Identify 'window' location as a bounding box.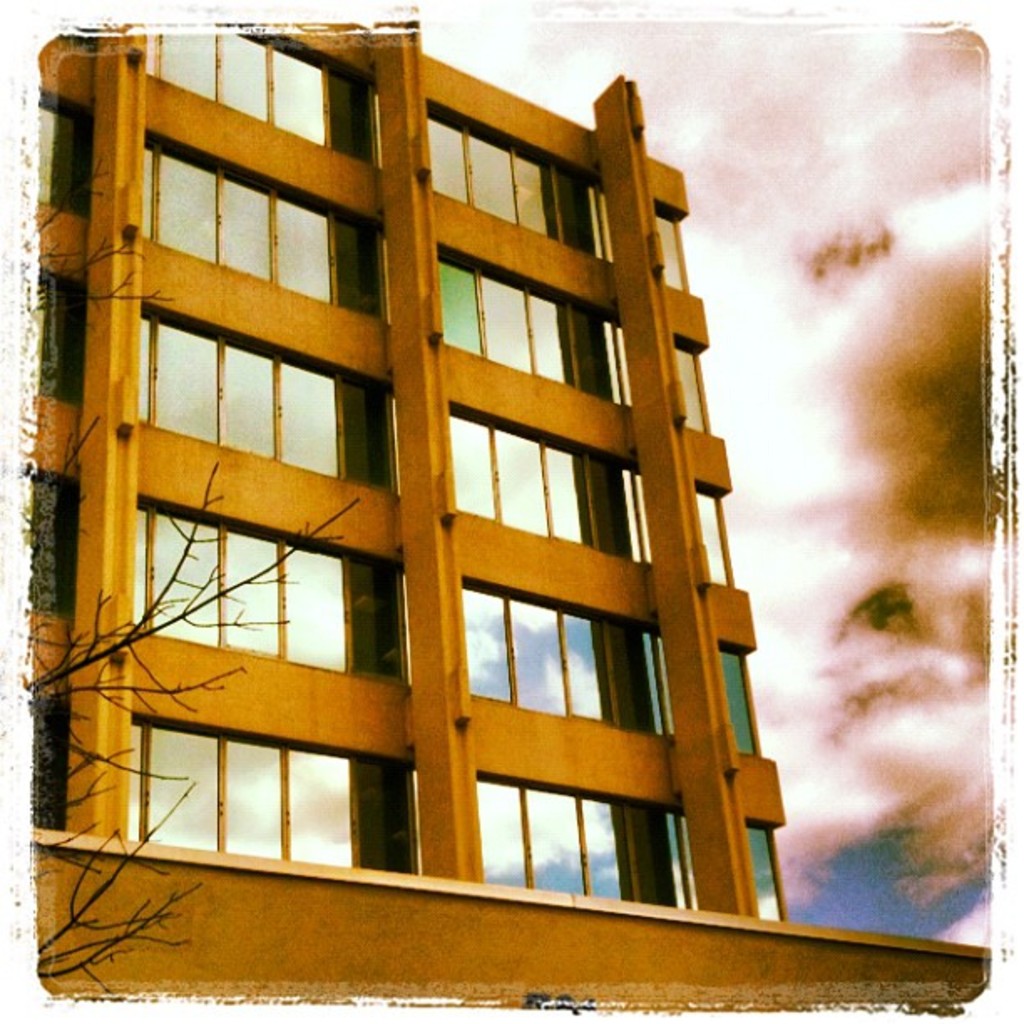
box(125, 505, 408, 683).
